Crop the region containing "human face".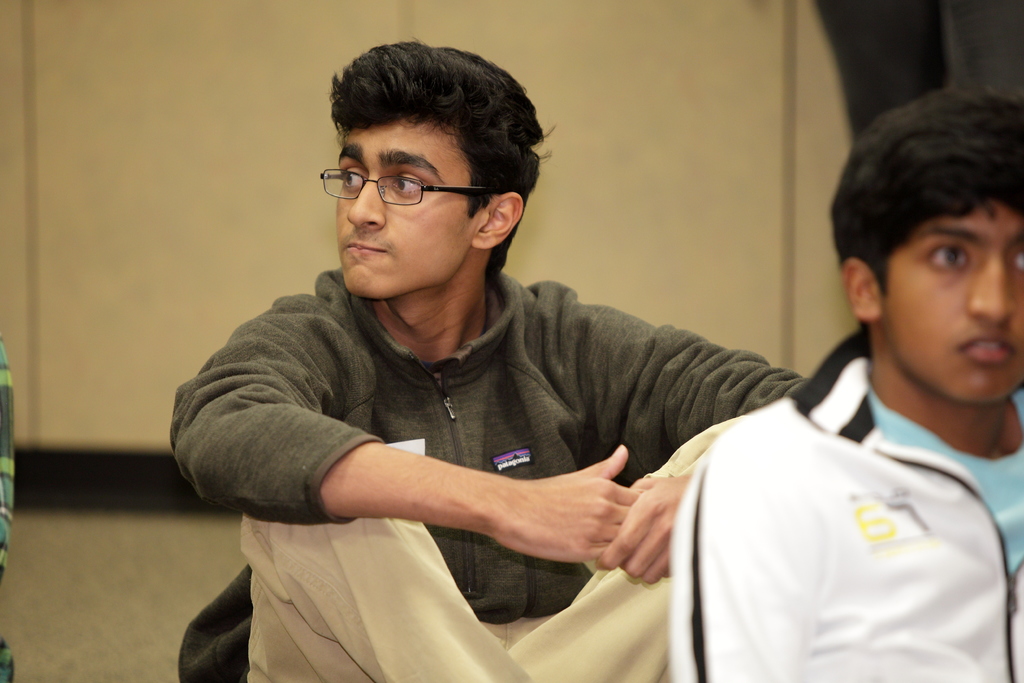
Crop region: detection(333, 124, 476, 299).
